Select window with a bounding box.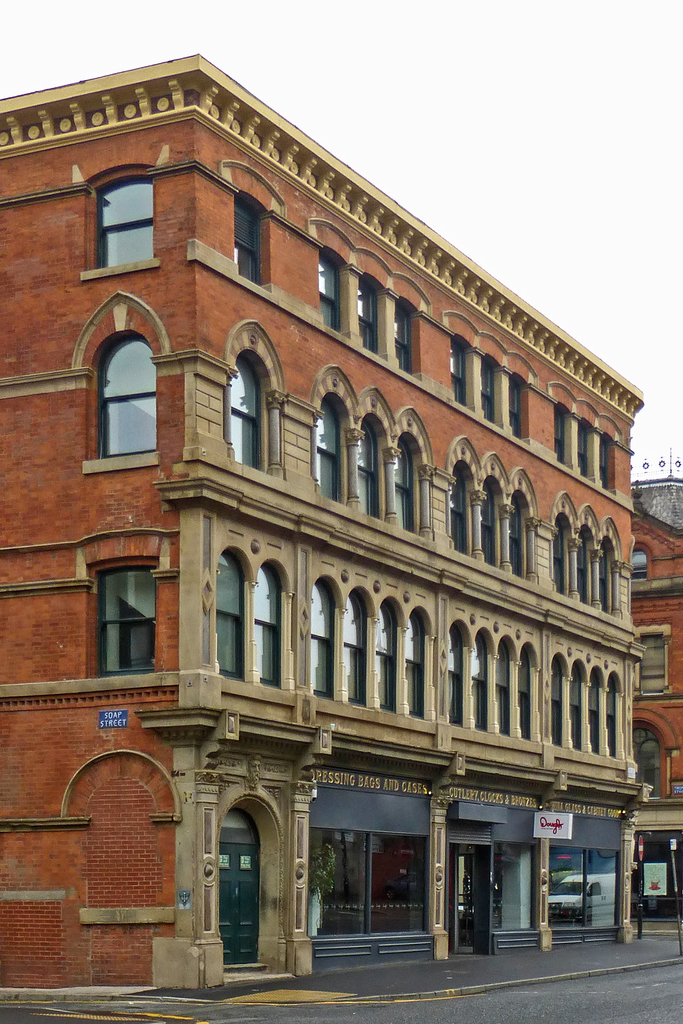
(312, 367, 358, 501).
